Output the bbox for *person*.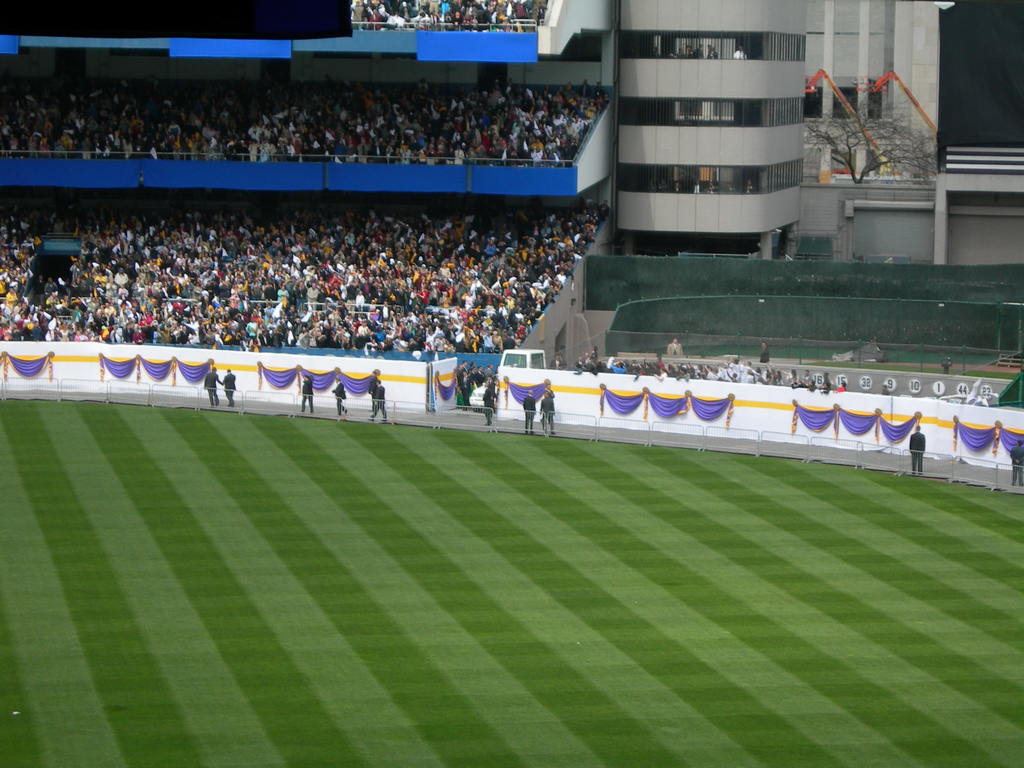
{"left": 526, "top": 385, "right": 535, "bottom": 424}.
